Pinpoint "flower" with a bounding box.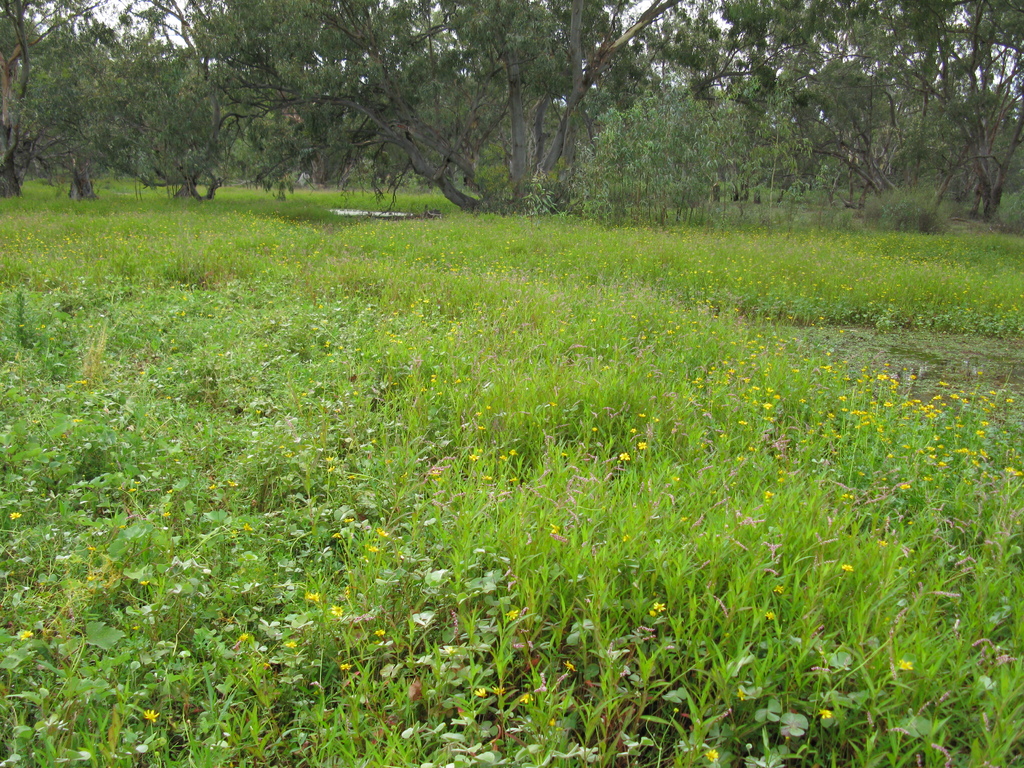
pyautogui.locateOnScreen(308, 591, 321, 602).
